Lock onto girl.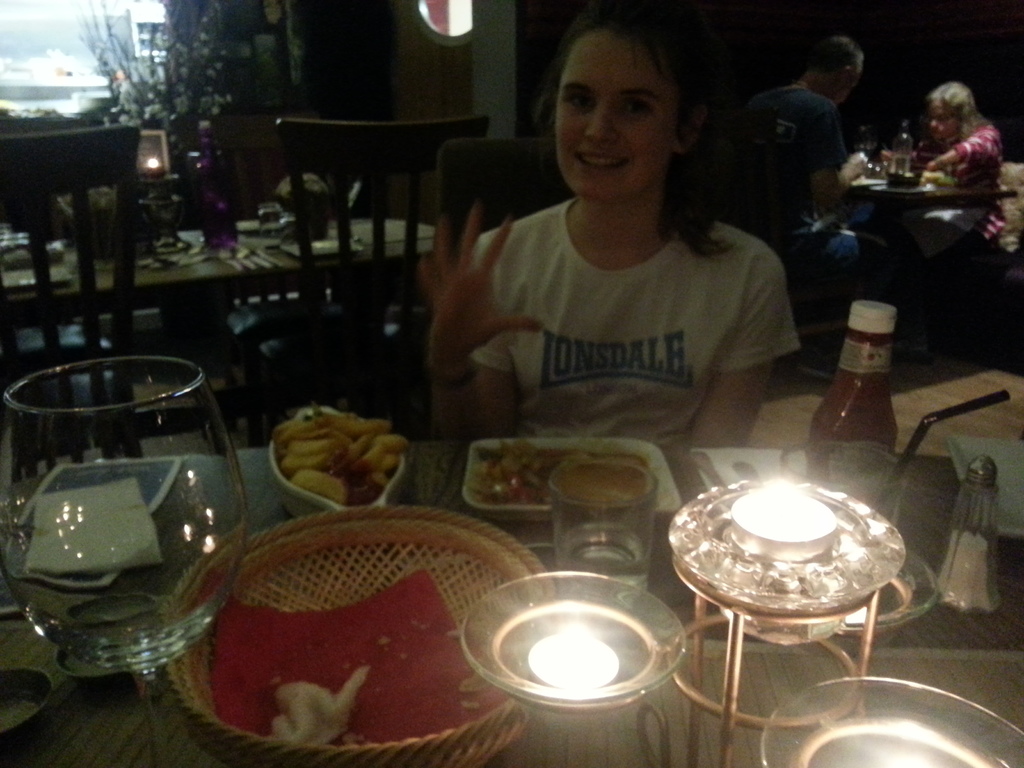
Locked: crop(415, 20, 805, 444).
